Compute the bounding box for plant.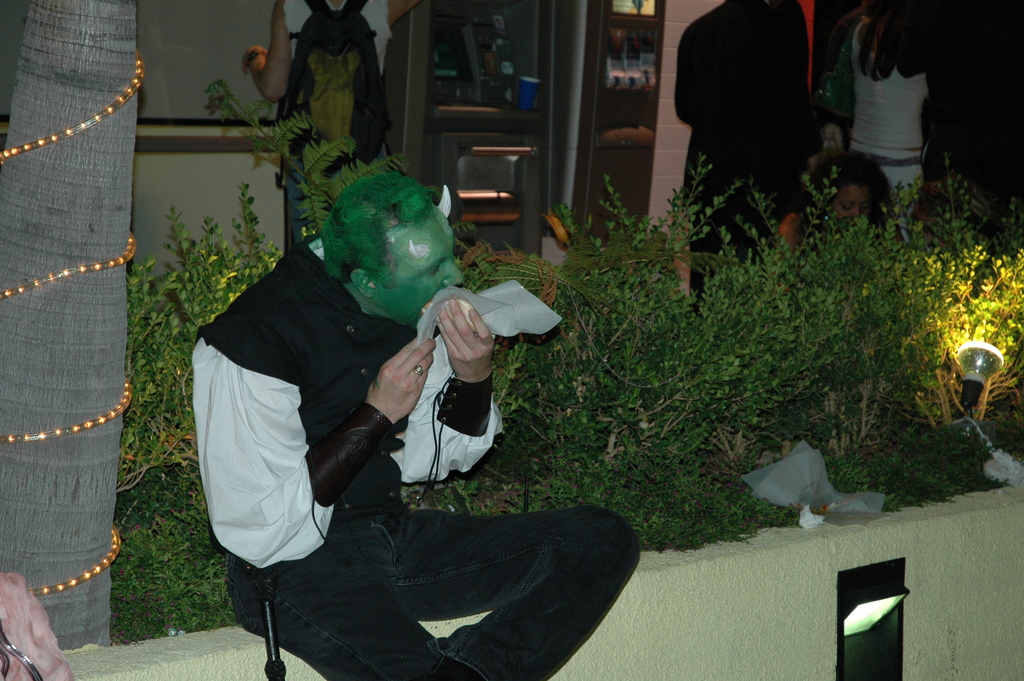
(399, 466, 563, 516).
